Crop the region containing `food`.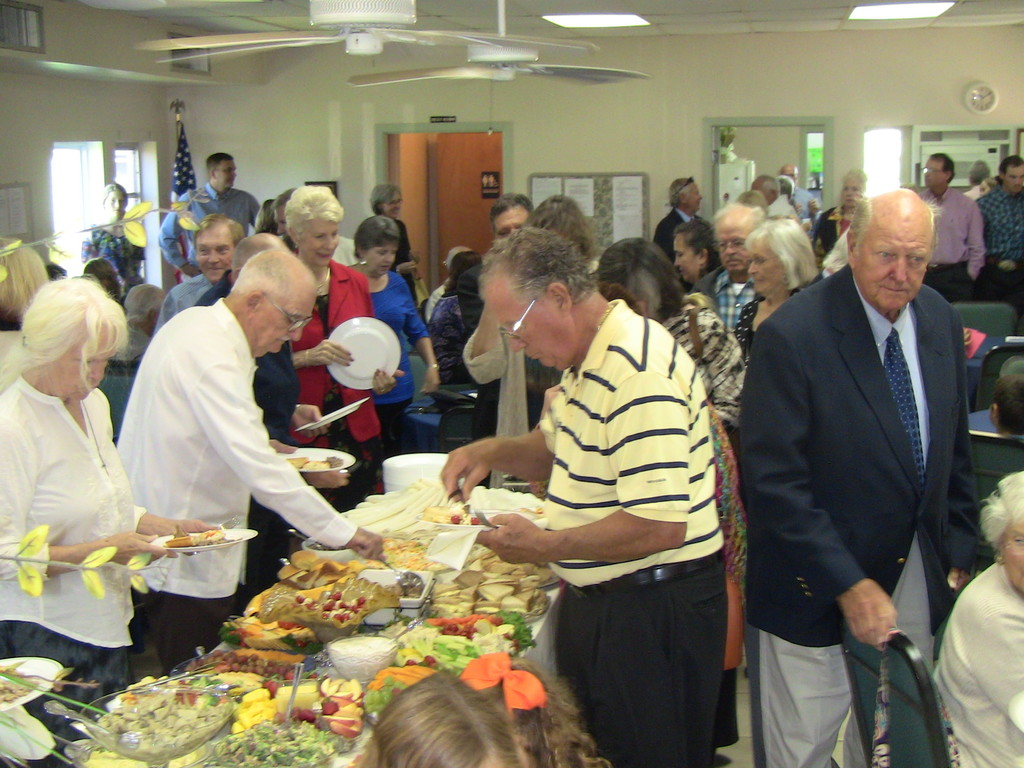
Crop region: {"left": 0, "top": 663, "right": 36, "bottom": 705}.
